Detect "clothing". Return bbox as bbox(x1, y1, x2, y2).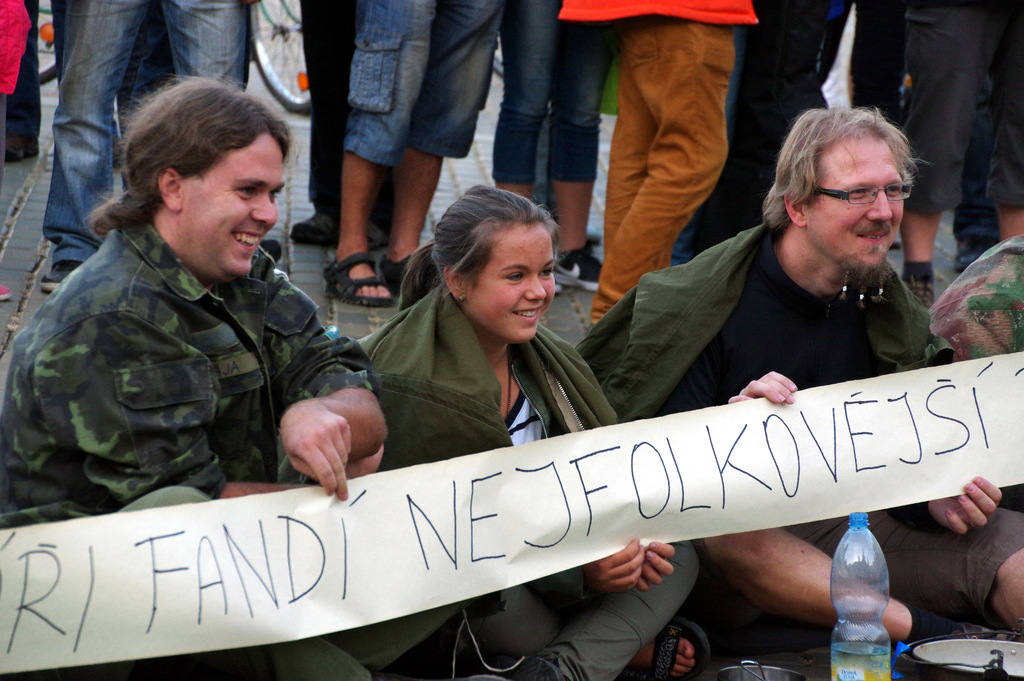
bbox(670, 0, 859, 267).
